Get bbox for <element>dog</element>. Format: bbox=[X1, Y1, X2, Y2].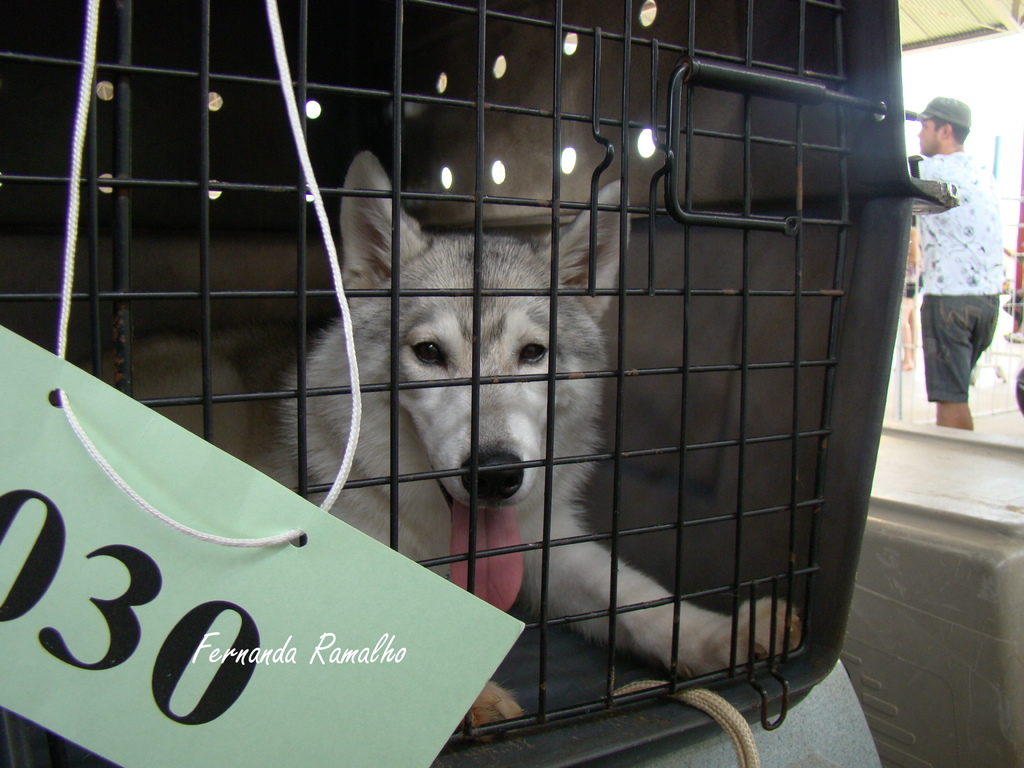
bbox=[80, 145, 813, 742].
